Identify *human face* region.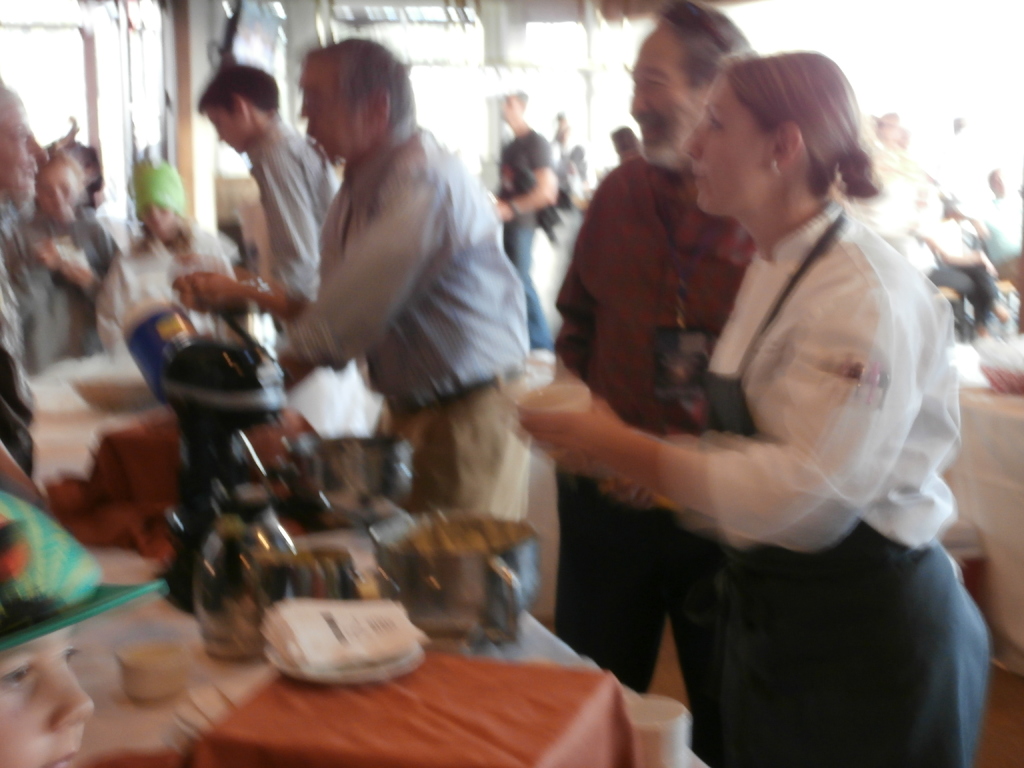
Region: BBox(626, 26, 703, 164).
